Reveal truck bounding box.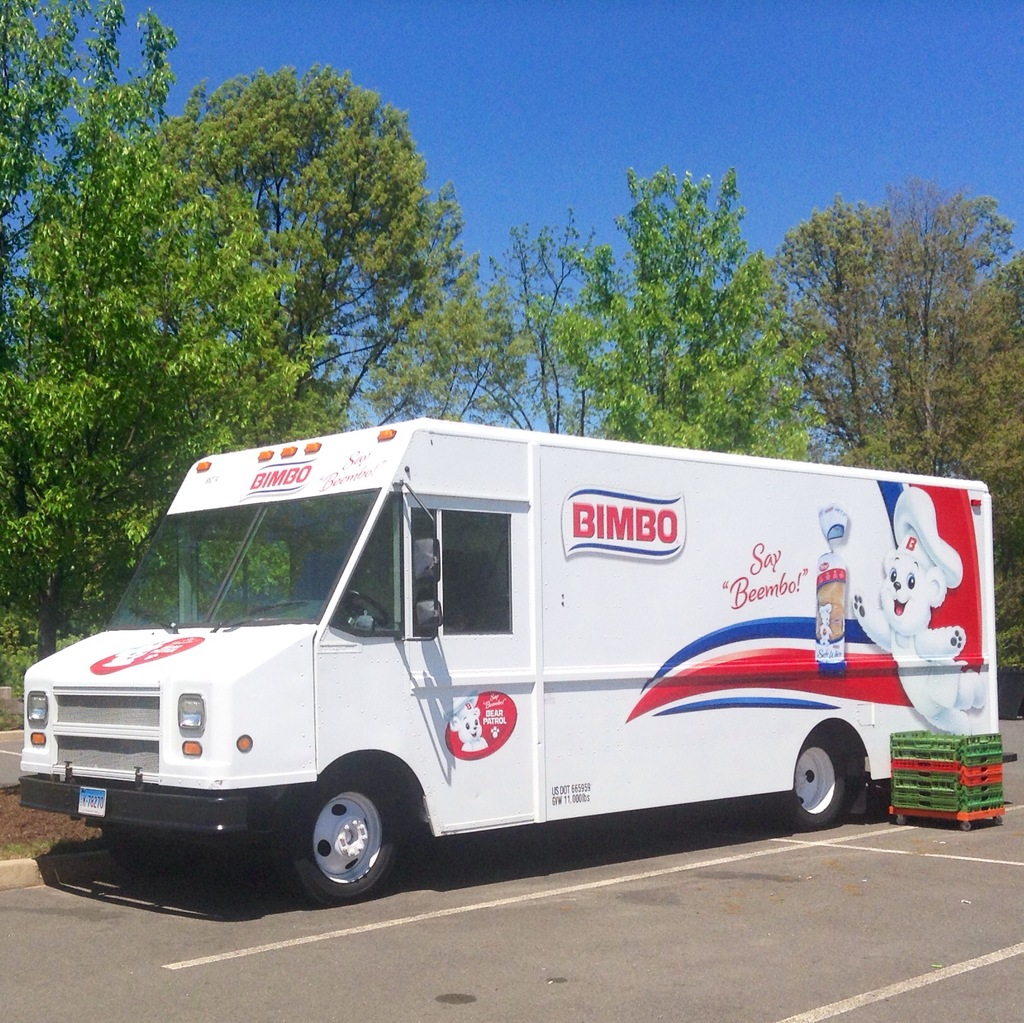
Revealed: locate(49, 429, 974, 914).
